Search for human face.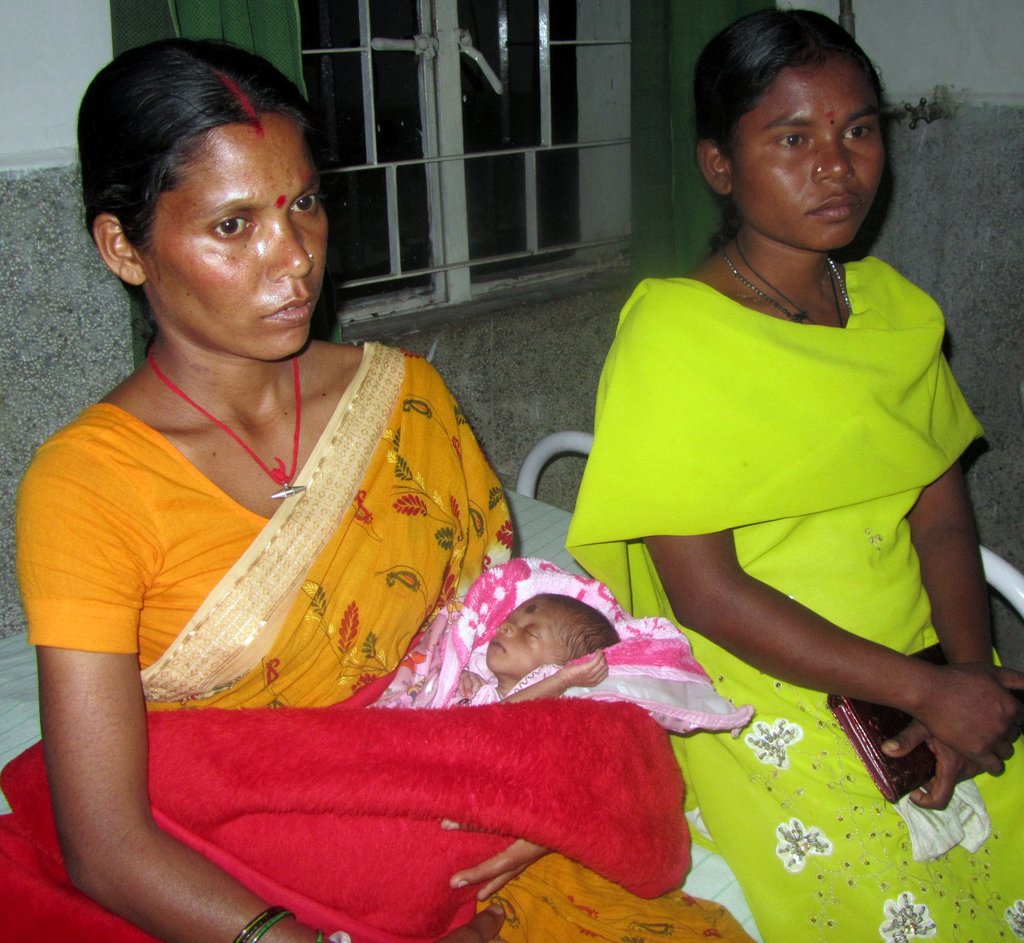
Found at 146, 111, 328, 360.
